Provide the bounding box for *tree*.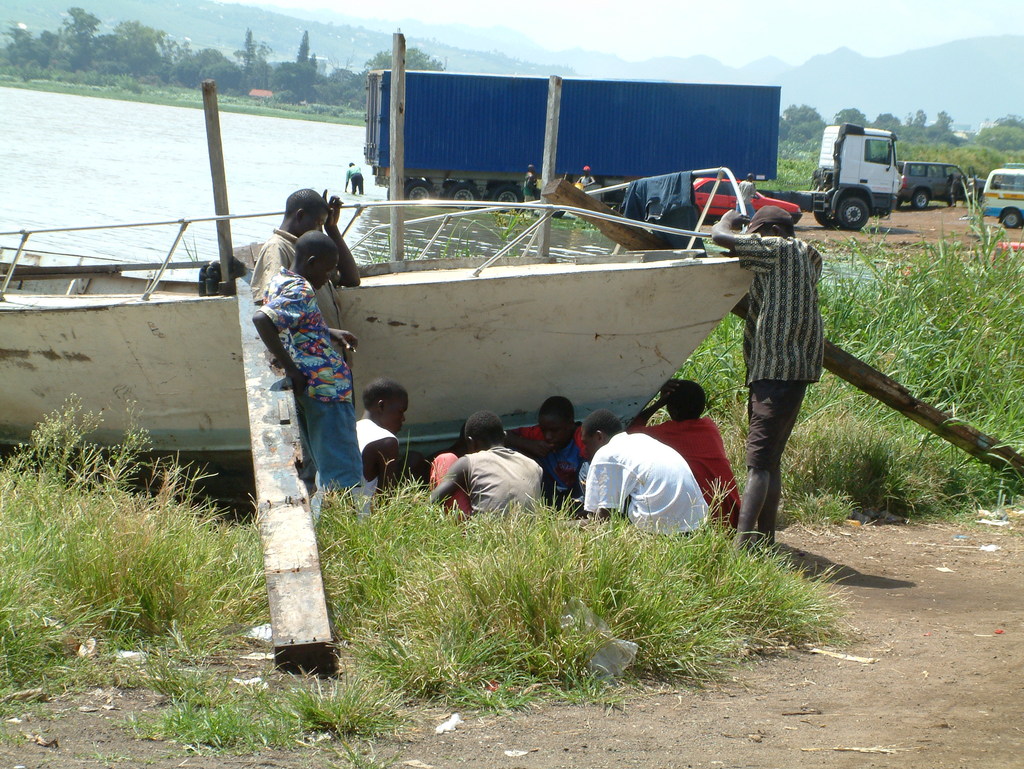
(left=230, top=29, right=262, bottom=90).
